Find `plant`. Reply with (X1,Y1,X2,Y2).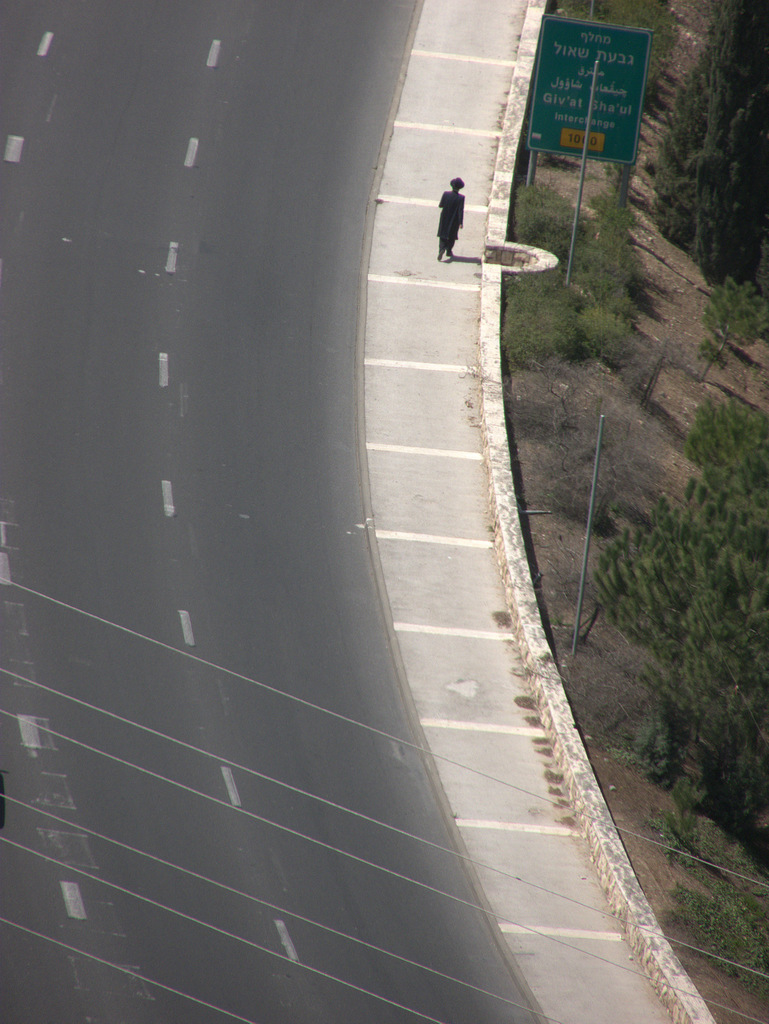
(505,169,634,370).
